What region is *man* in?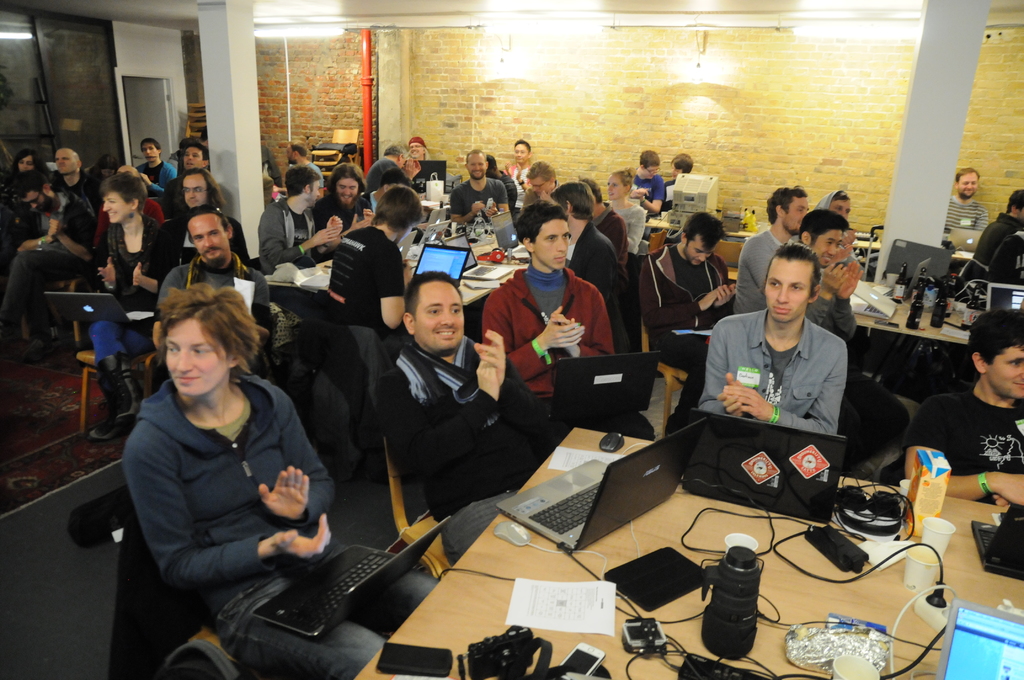
bbox=[658, 149, 692, 215].
